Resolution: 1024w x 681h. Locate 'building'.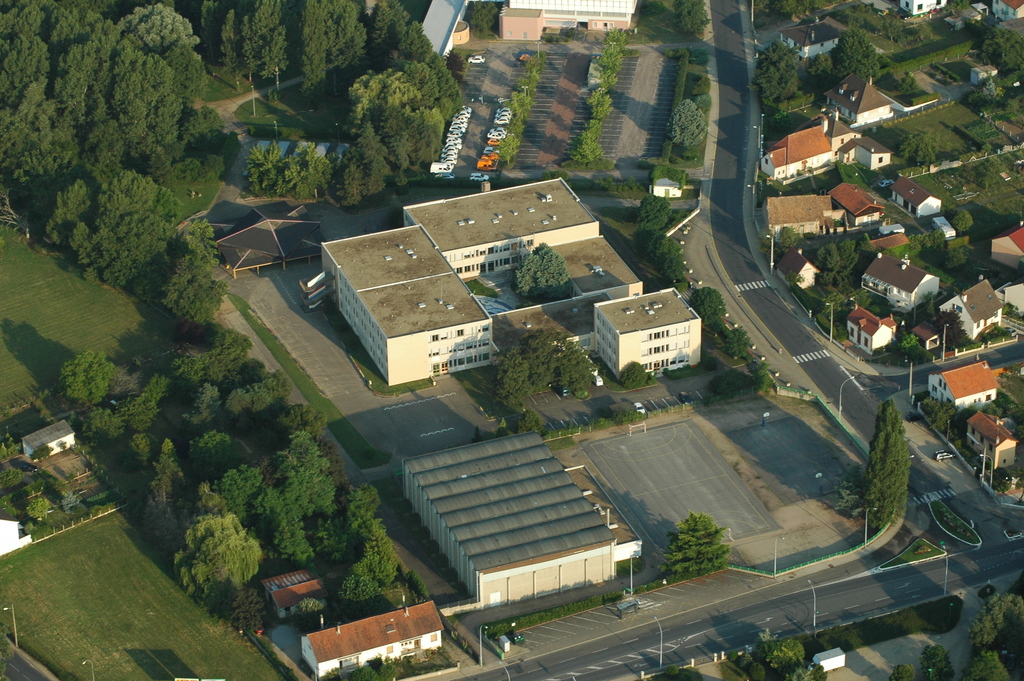
(319,220,488,389).
